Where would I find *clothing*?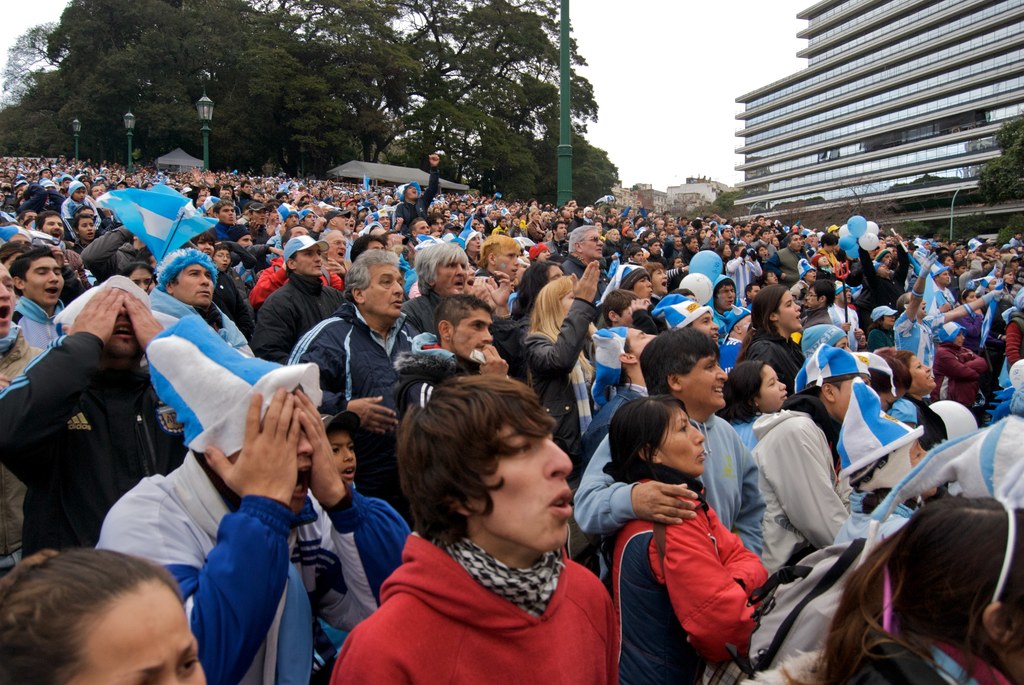
At x1=698, y1=233, x2=710, y2=252.
